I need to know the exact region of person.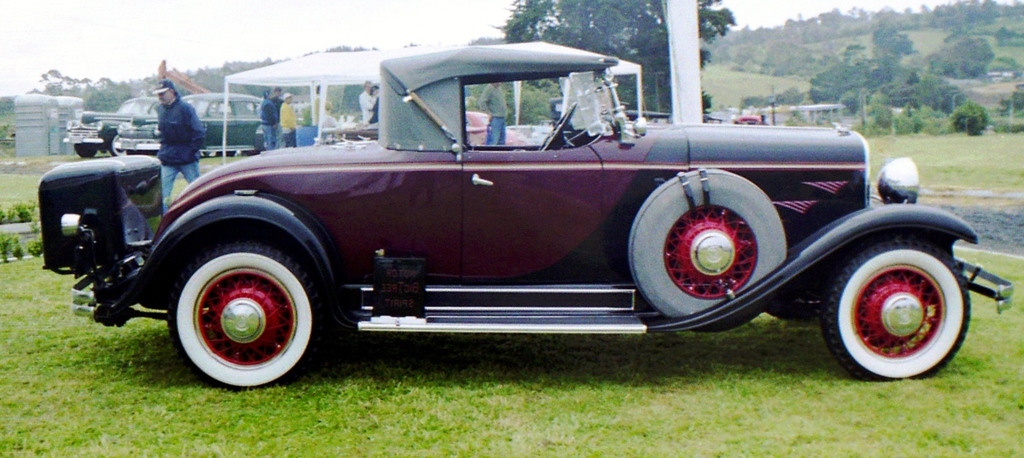
Region: bbox=[153, 75, 203, 224].
